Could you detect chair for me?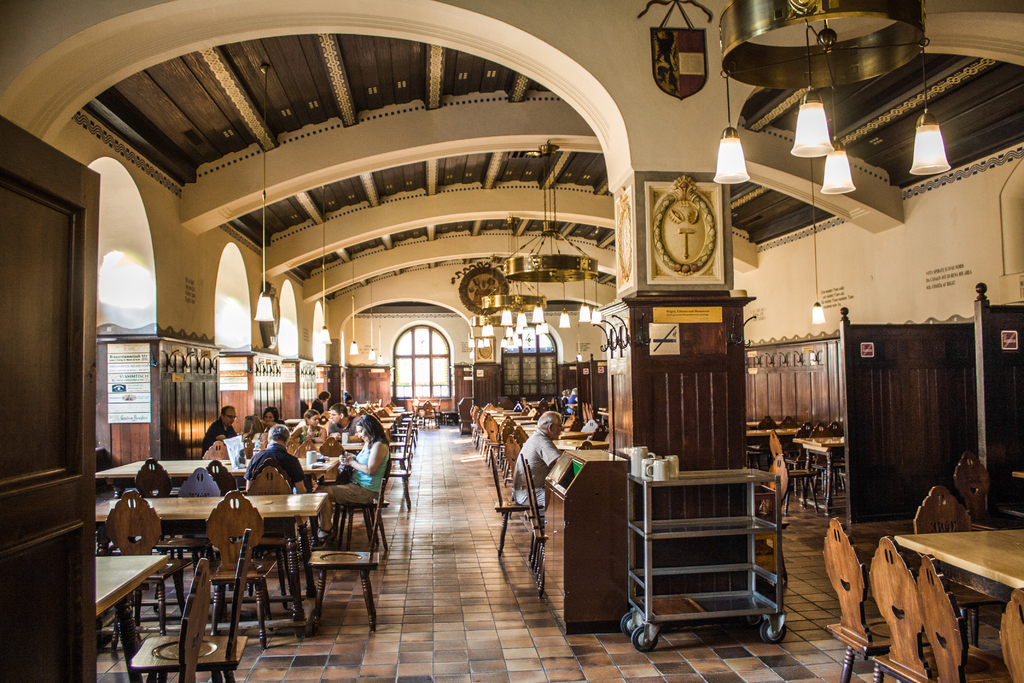
Detection result: 375, 402, 417, 518.
